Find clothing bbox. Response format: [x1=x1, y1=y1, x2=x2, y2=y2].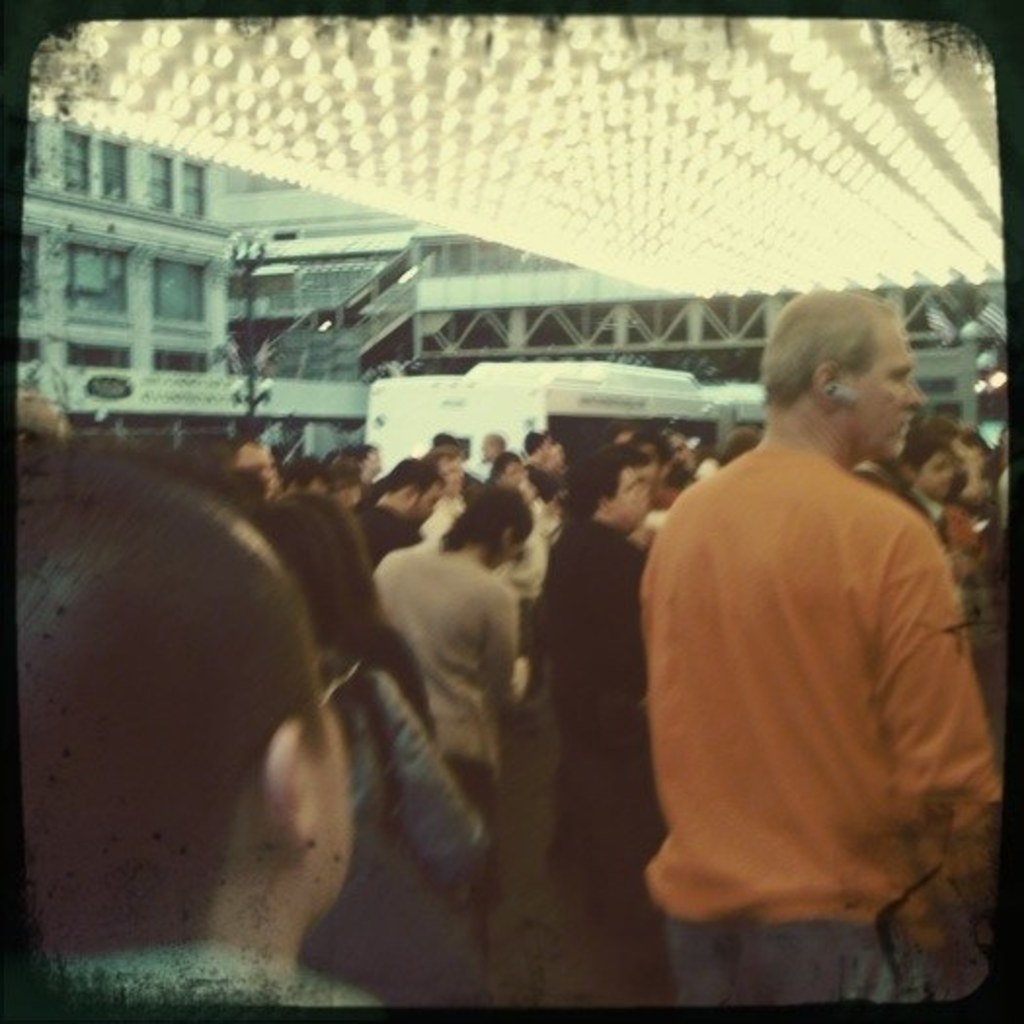
[x1=369, y1=546, x2=532, y2=806].
